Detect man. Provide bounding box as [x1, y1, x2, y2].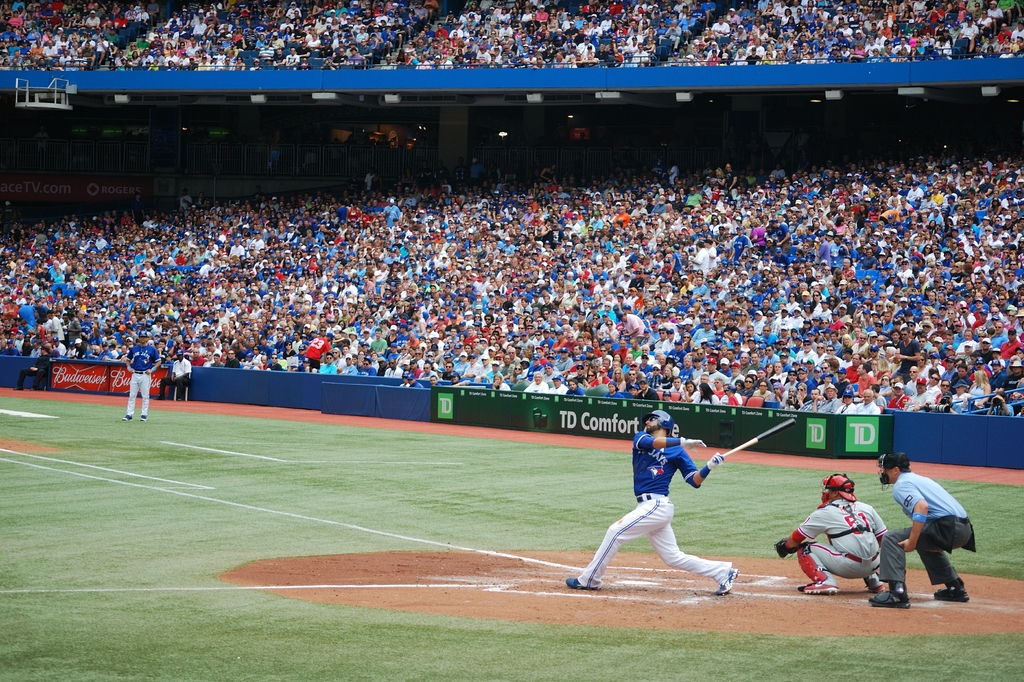
[817, 382, 844, 417].
